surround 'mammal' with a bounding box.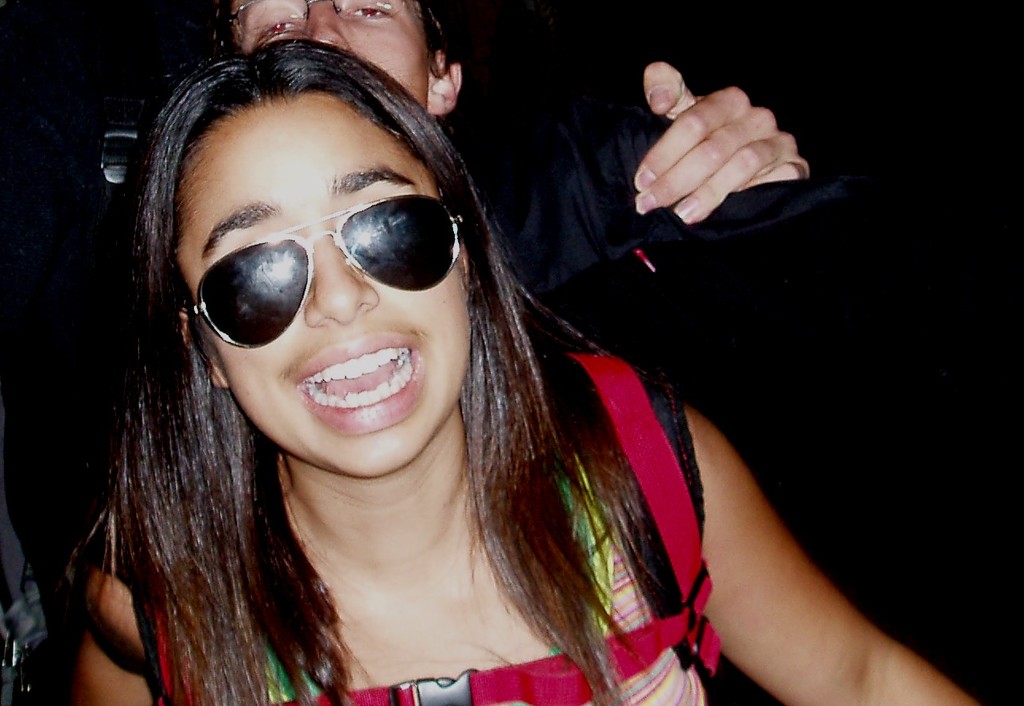
(left=56, top=13, right=805, bottom=675).
